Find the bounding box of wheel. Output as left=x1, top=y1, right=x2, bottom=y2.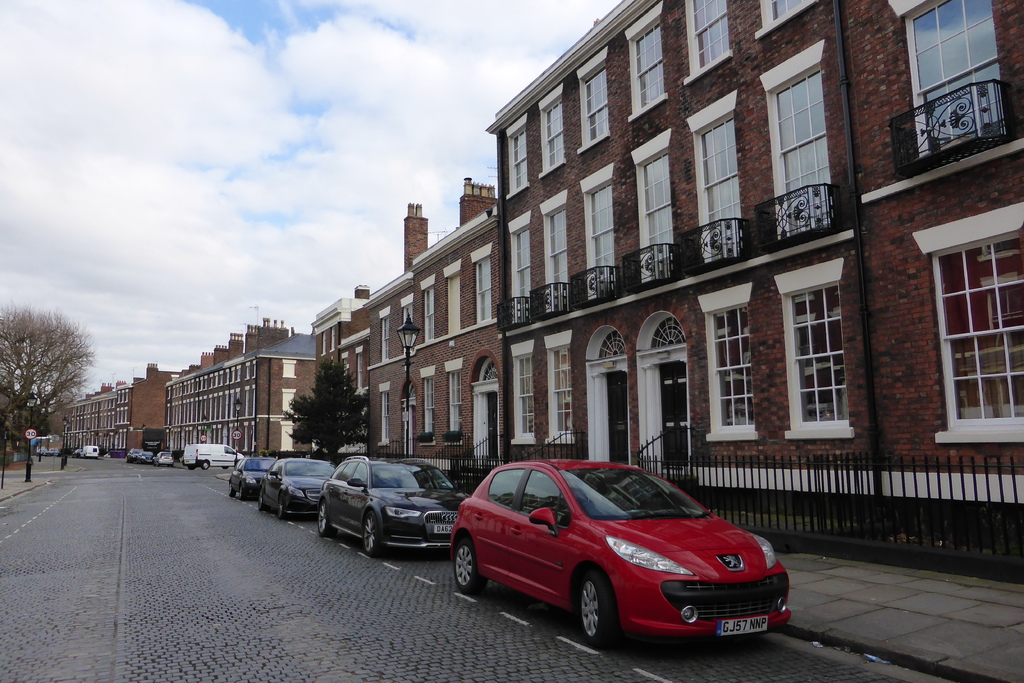
left=225, top=479, right=235, bottom=496.
